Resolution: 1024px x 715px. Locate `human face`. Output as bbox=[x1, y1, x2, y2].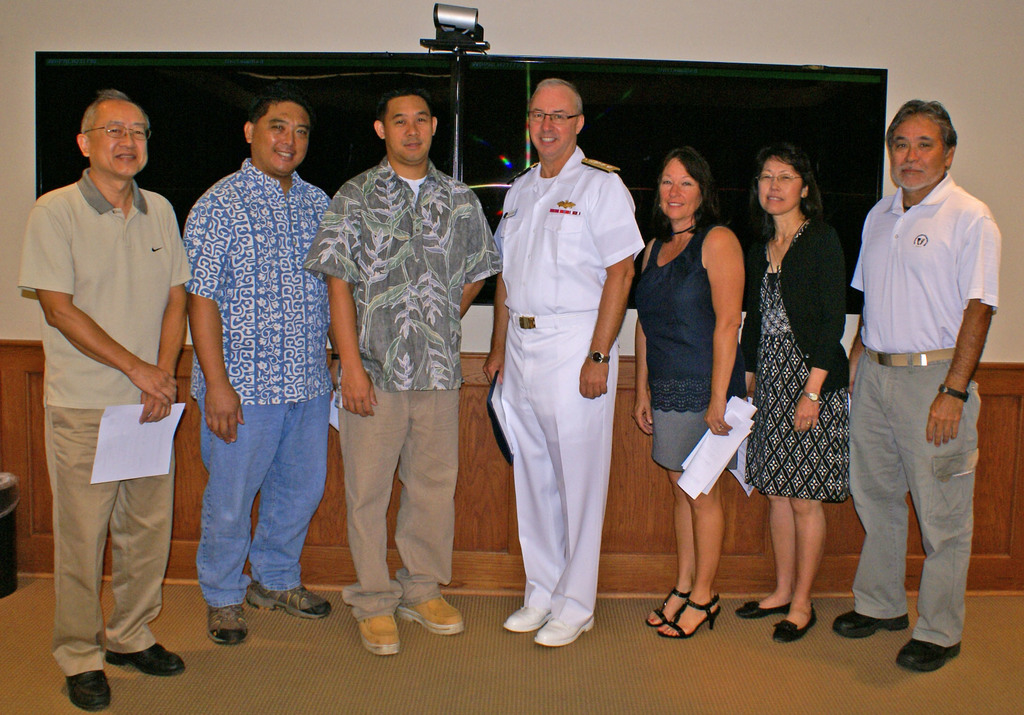
bbox=[391, 95, 433, 166].
